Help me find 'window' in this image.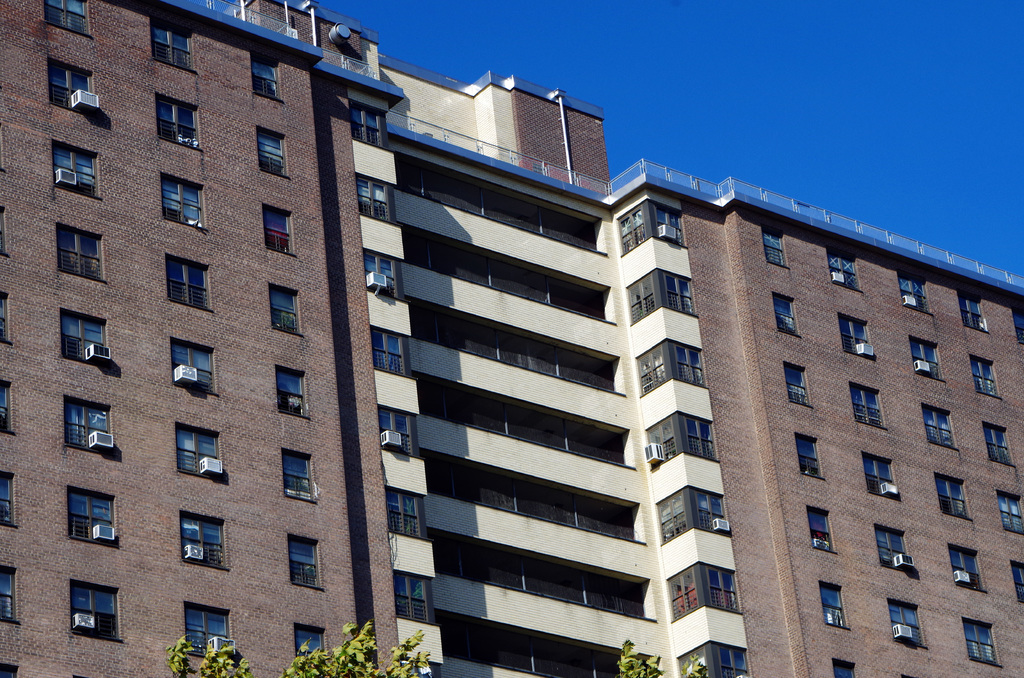
Found it: {"x1": 860, "y1": 456, "x2": 897, "y2": 490}.
